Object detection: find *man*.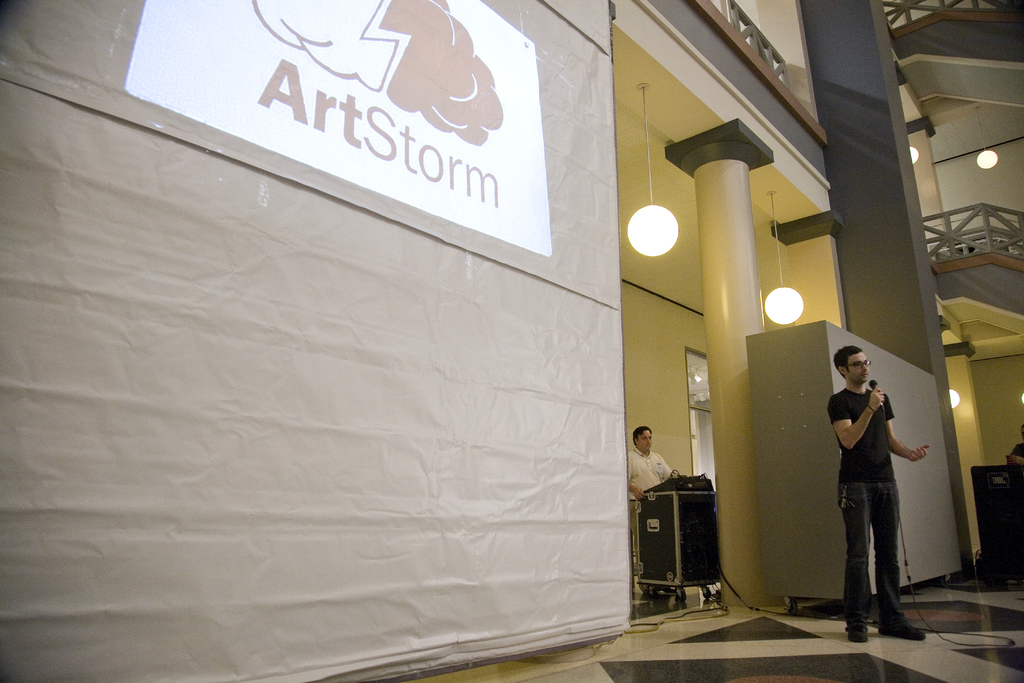
box=[621, 406, 697, 518].
